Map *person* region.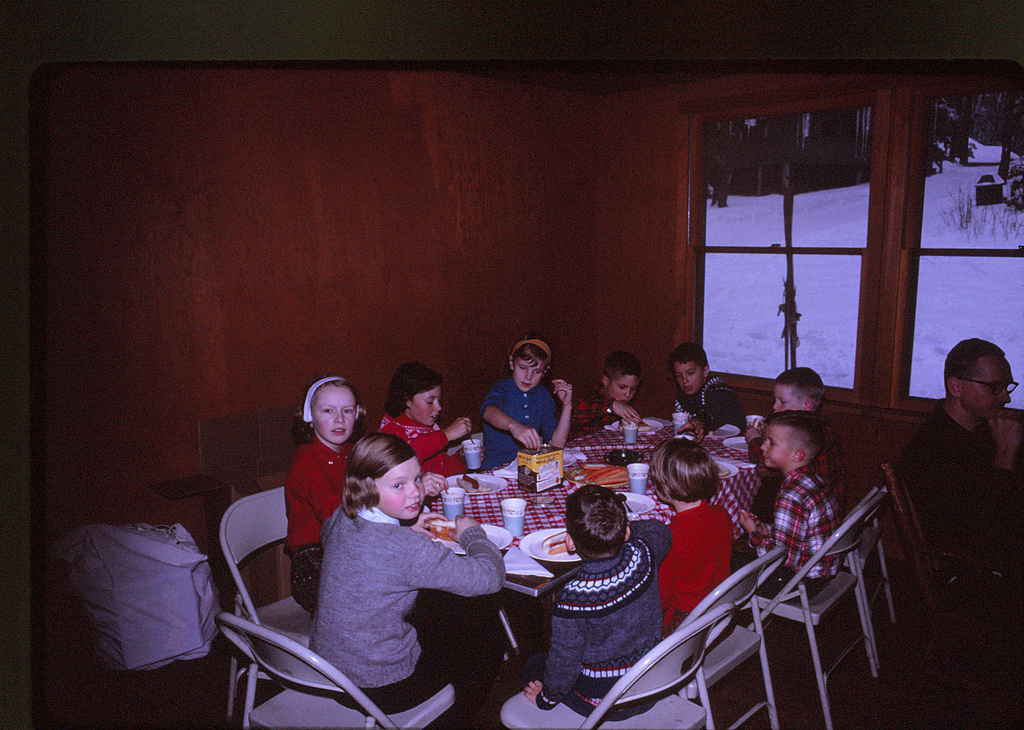
Mapped to locate(737, 412, 850, 600).
